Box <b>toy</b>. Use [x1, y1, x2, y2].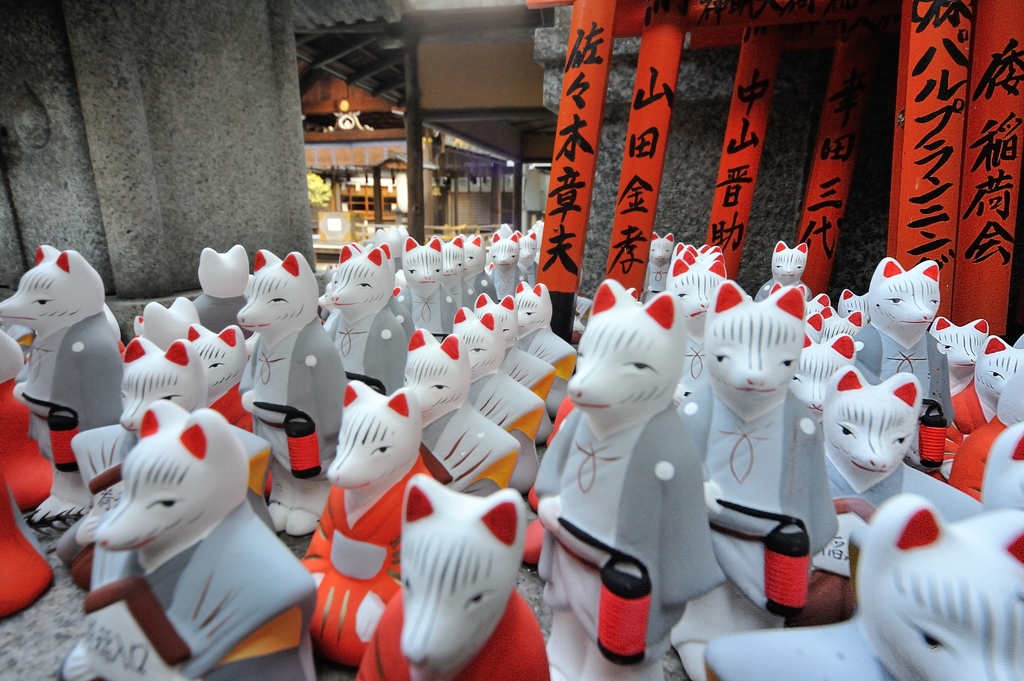
[703, 494, 1023, 680].
